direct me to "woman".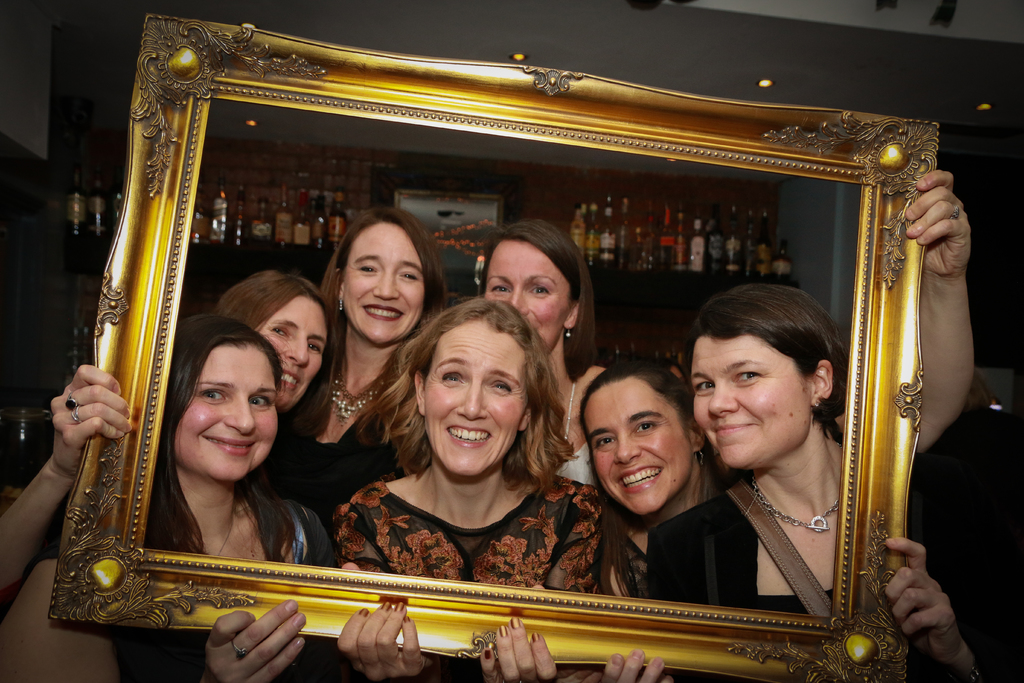
Direction: bbox=(5, 317, 339, 682).
